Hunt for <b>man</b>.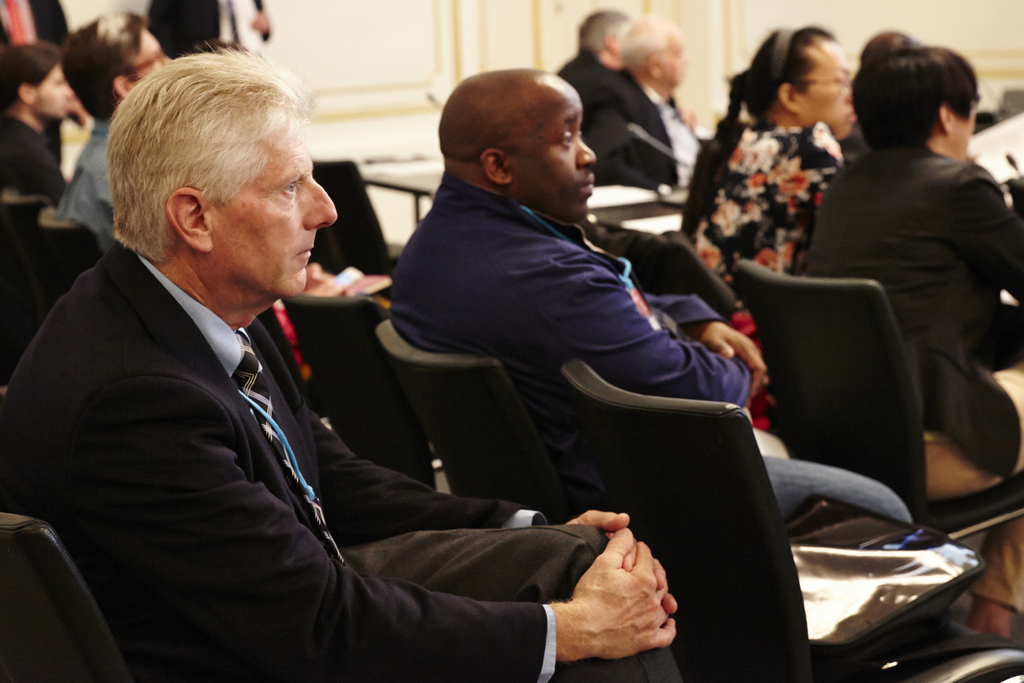
Hunted down at bbox=(0, 40, 79, 190).
